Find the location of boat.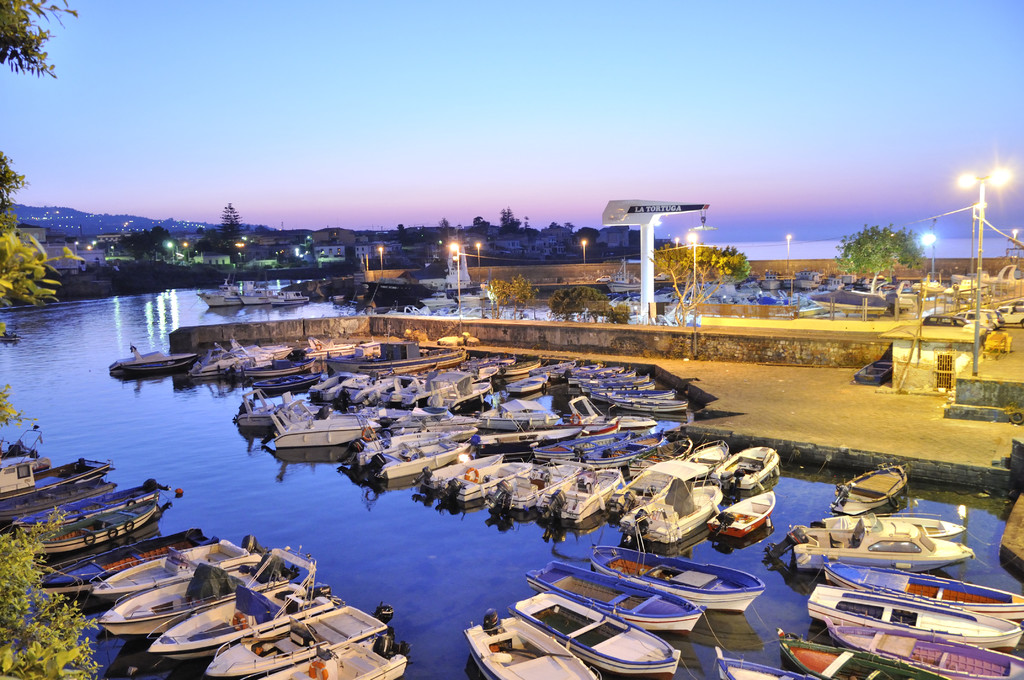
Location: region(505, 375, 548, 393).
